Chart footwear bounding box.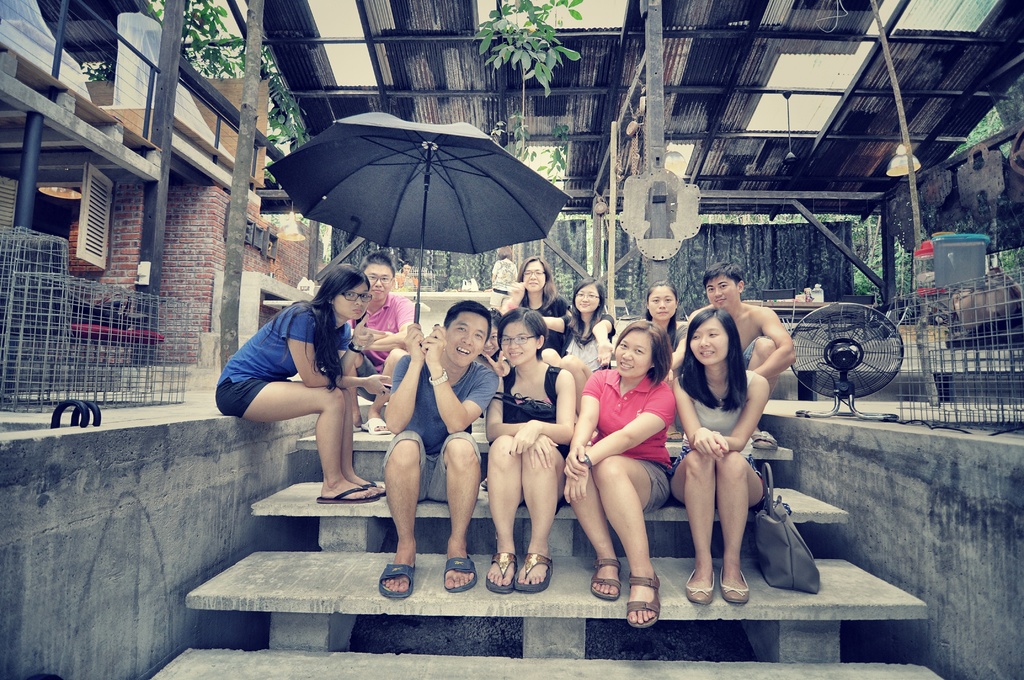
Charted: [x1=684, y1=566, x2=712, y2=605].
